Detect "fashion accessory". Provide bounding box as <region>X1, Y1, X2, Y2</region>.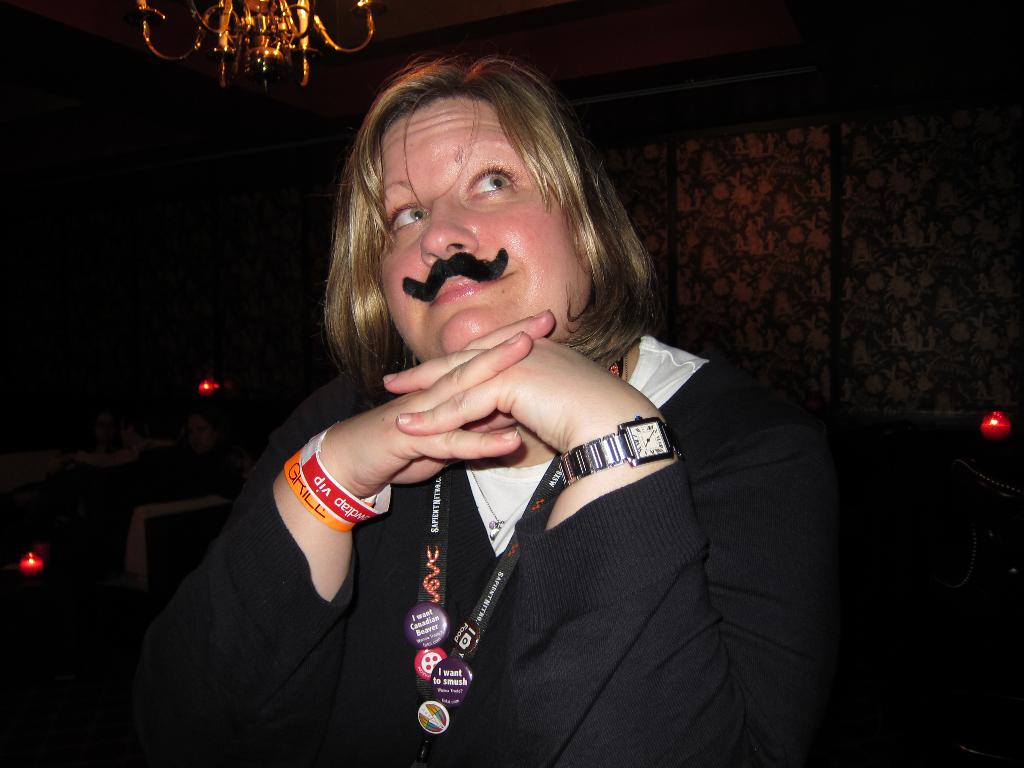
<region>556, 415, 685, 487</region>.
